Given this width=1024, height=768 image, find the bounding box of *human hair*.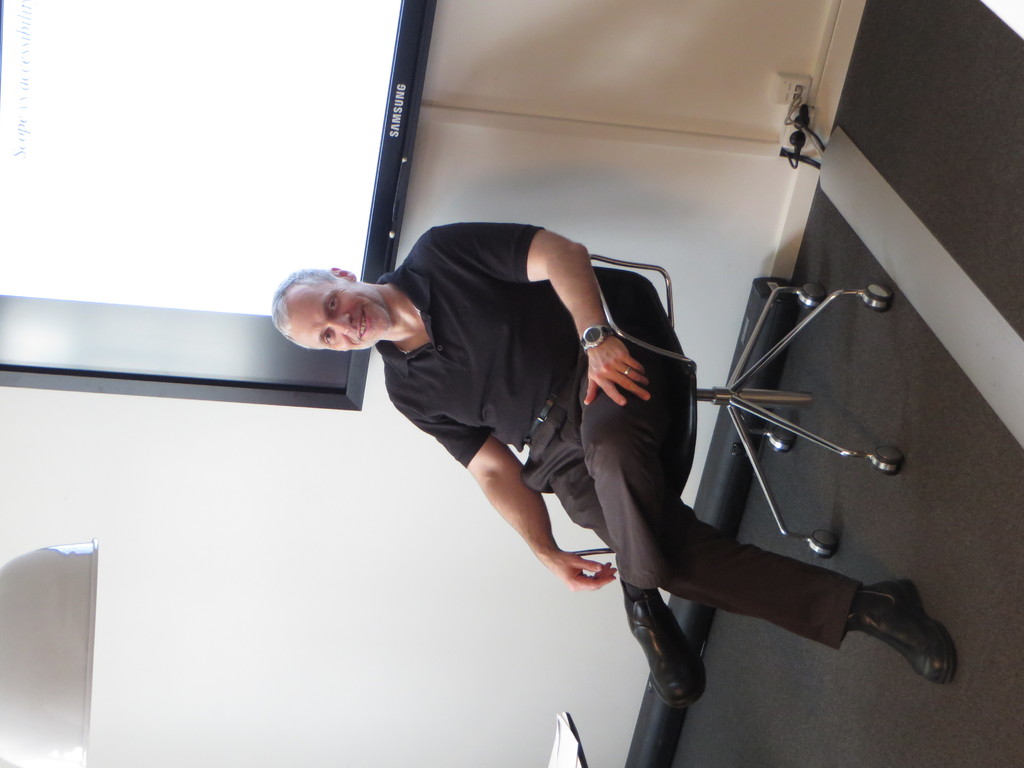
bbox=(270, 273, 330, 342).
